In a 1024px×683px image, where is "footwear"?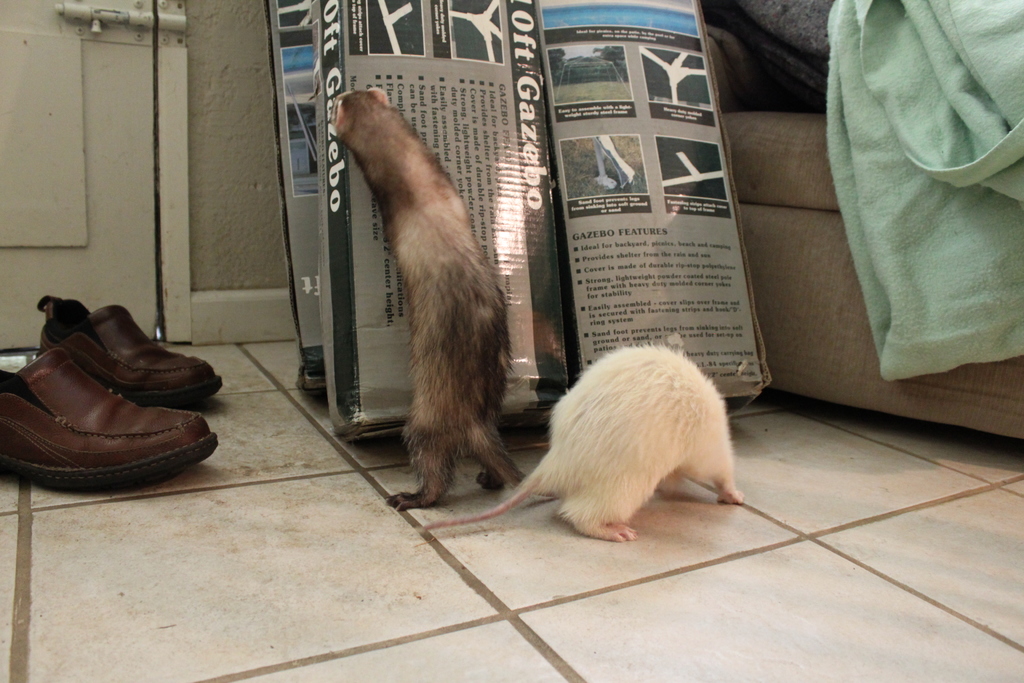
(left=40, top=293, right=224, bottom=402).
